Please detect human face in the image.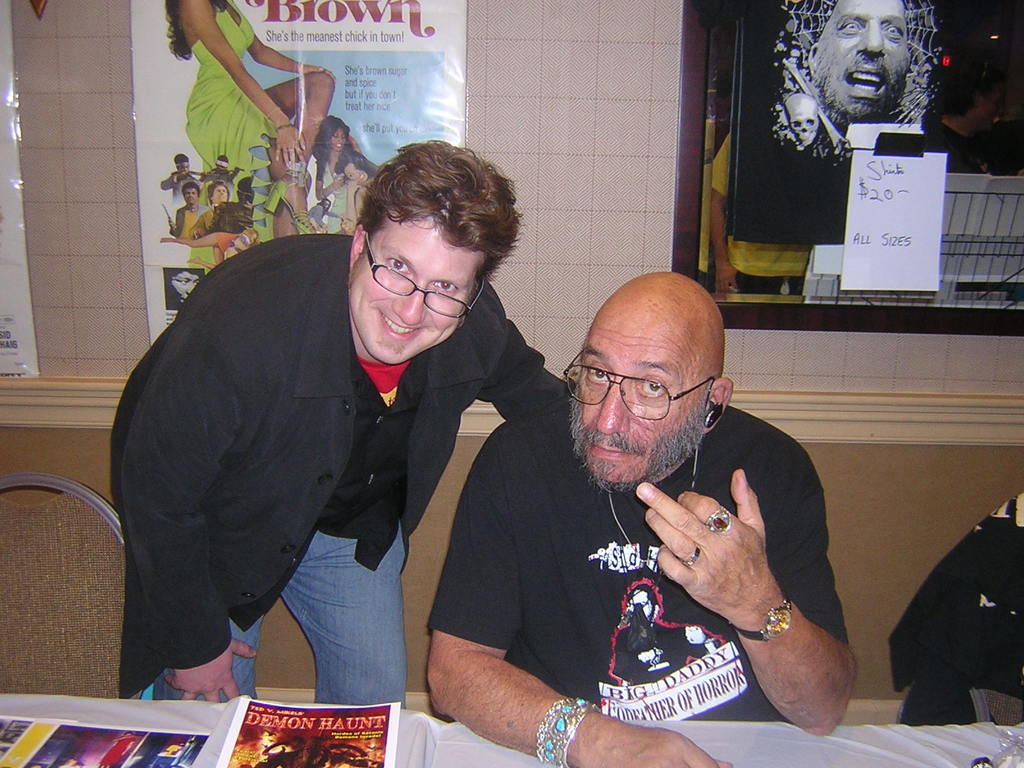
(185, 188, 196, 205).
